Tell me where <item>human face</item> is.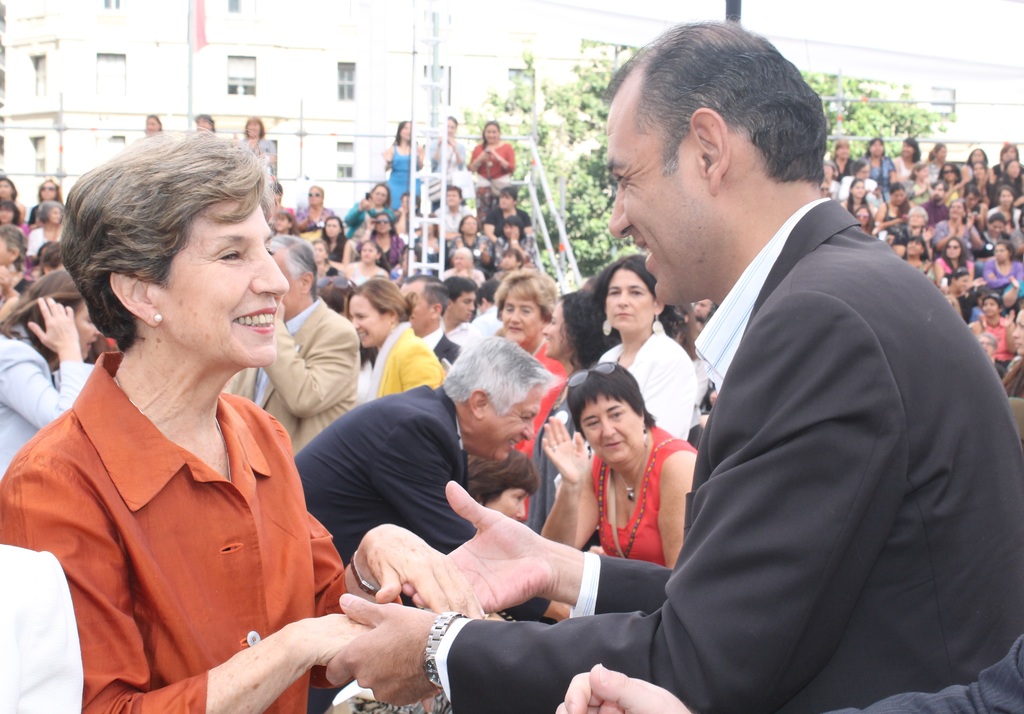
<item>human face</item> is at 372:185:387:205.
